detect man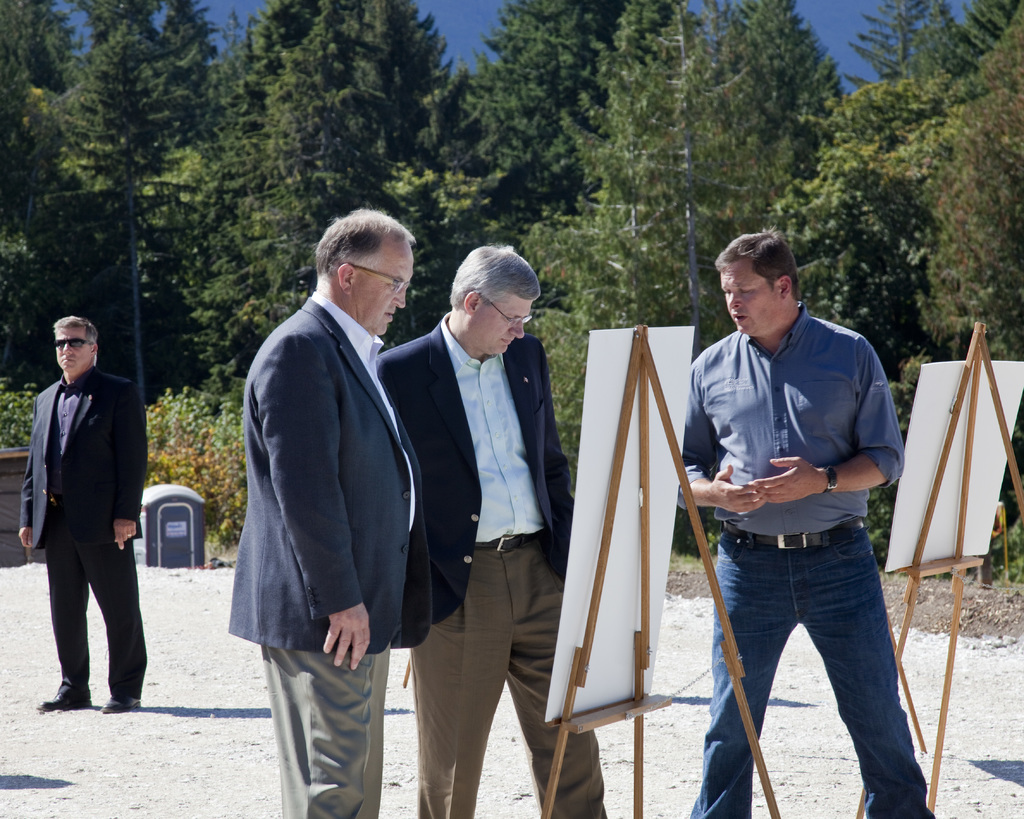
select_region(16, 320, 148, 715)
